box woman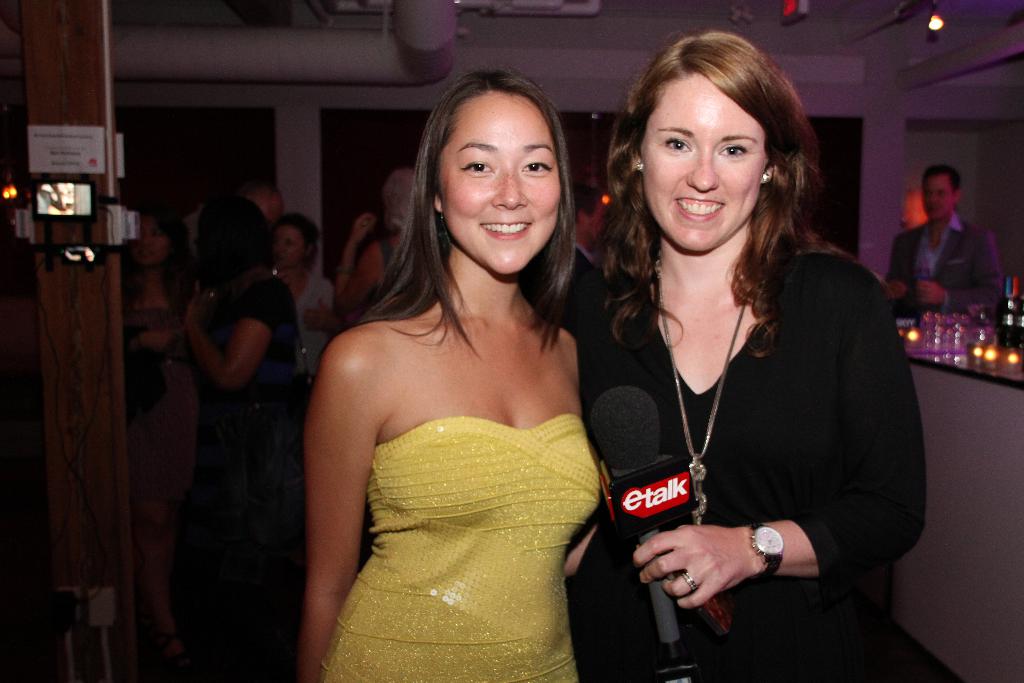
<region>276, 79, 643, 682</region>
